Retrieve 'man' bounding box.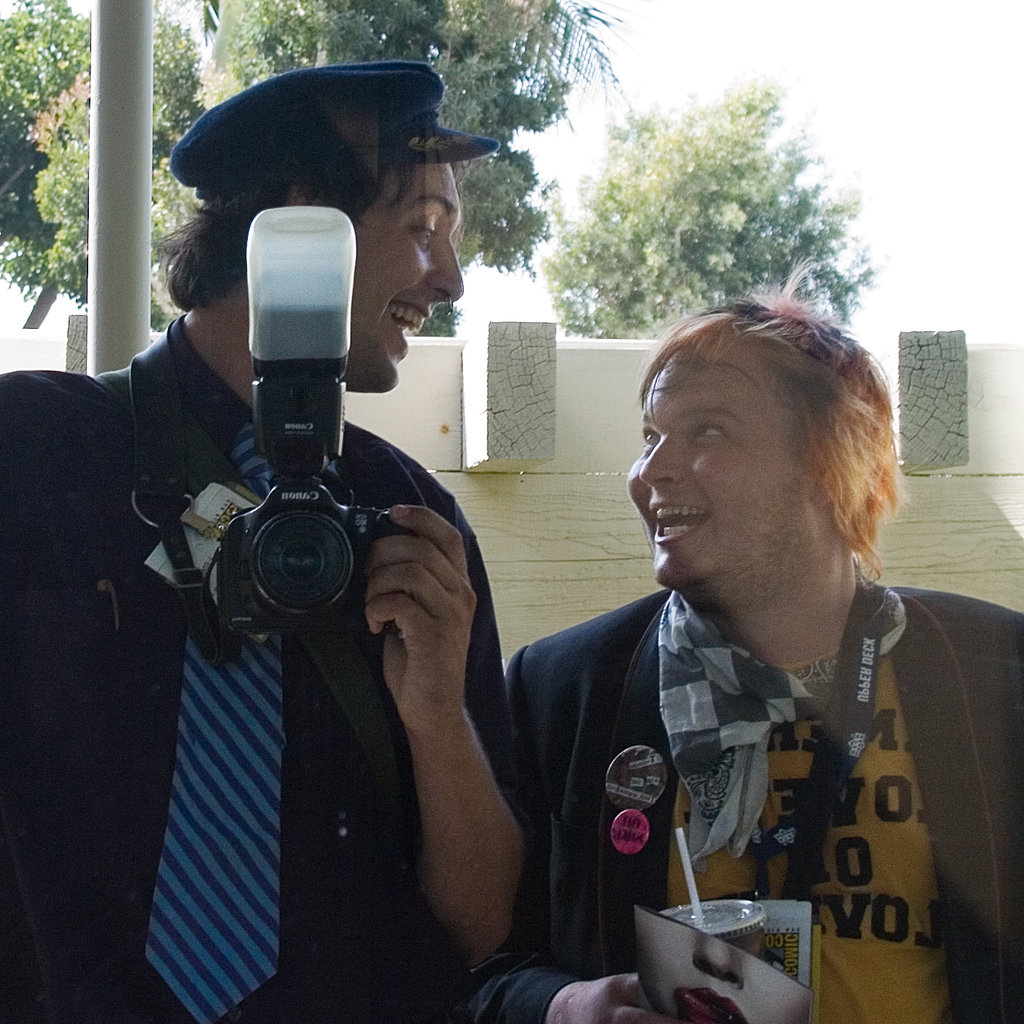
Bounding box: (left=31, top=96, right=630, bottom=996).
